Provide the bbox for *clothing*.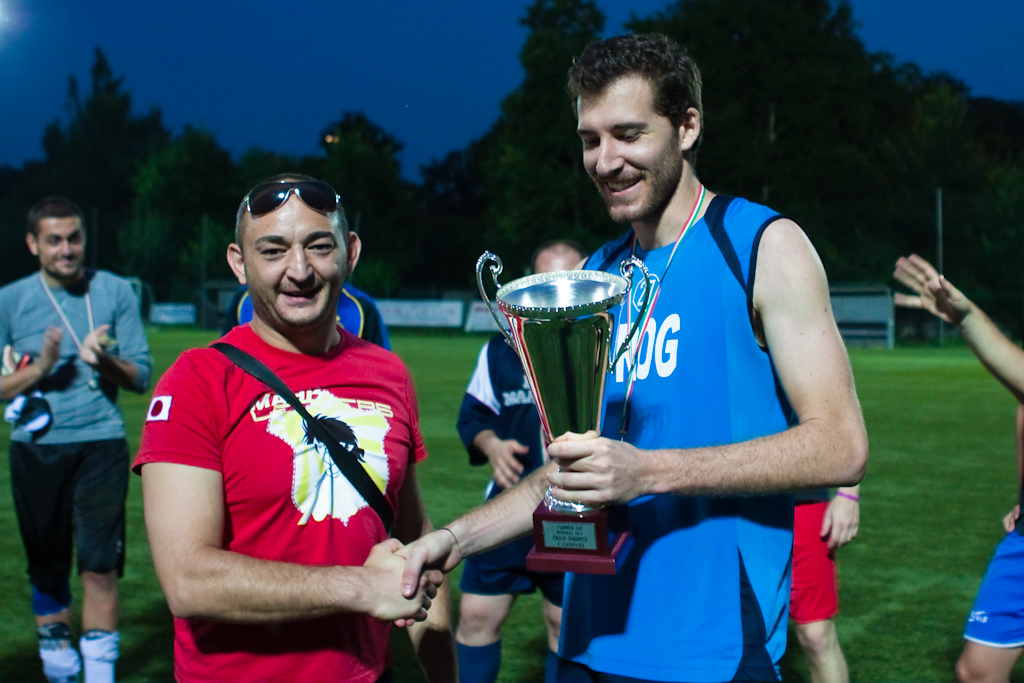
[128,309,426,679].
